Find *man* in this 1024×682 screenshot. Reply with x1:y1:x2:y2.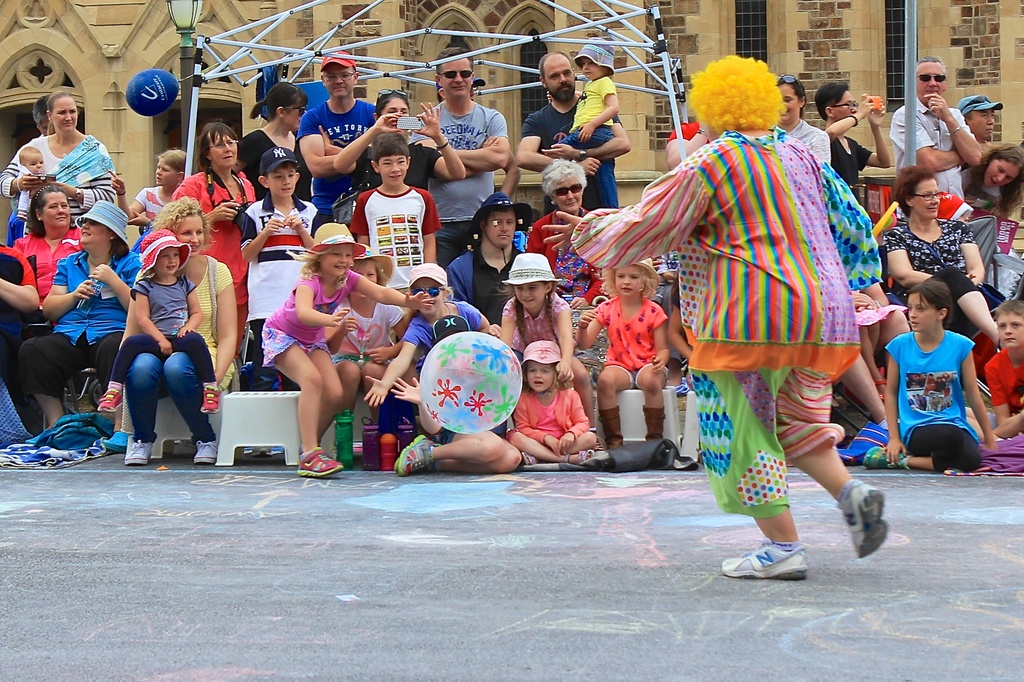
516:52:632:213.
